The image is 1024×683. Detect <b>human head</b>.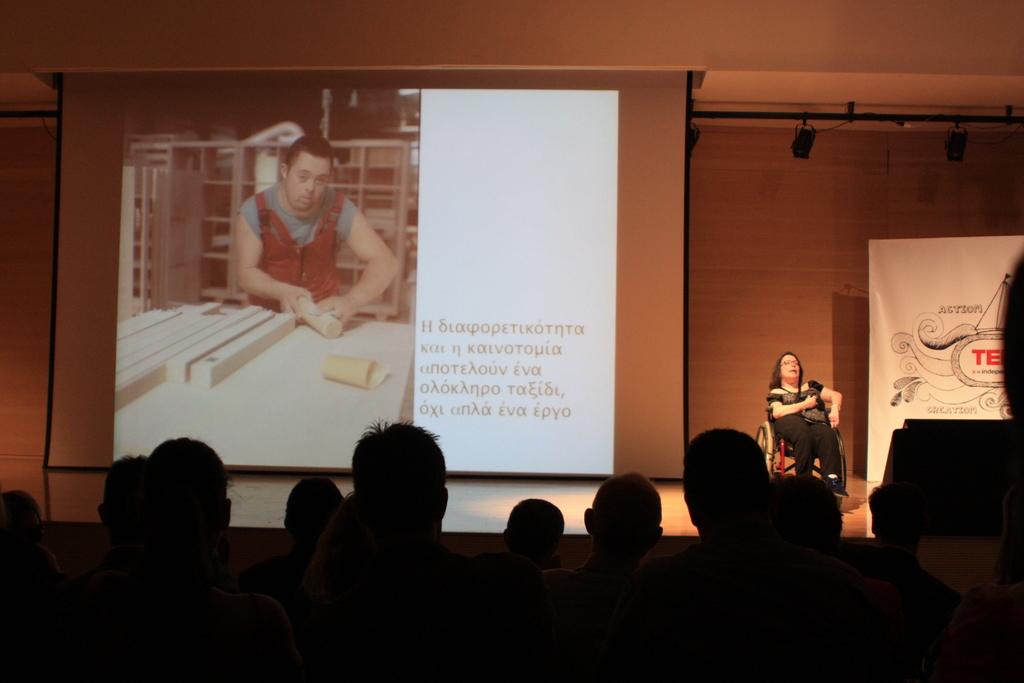
Detection: 777/348/804/378.
